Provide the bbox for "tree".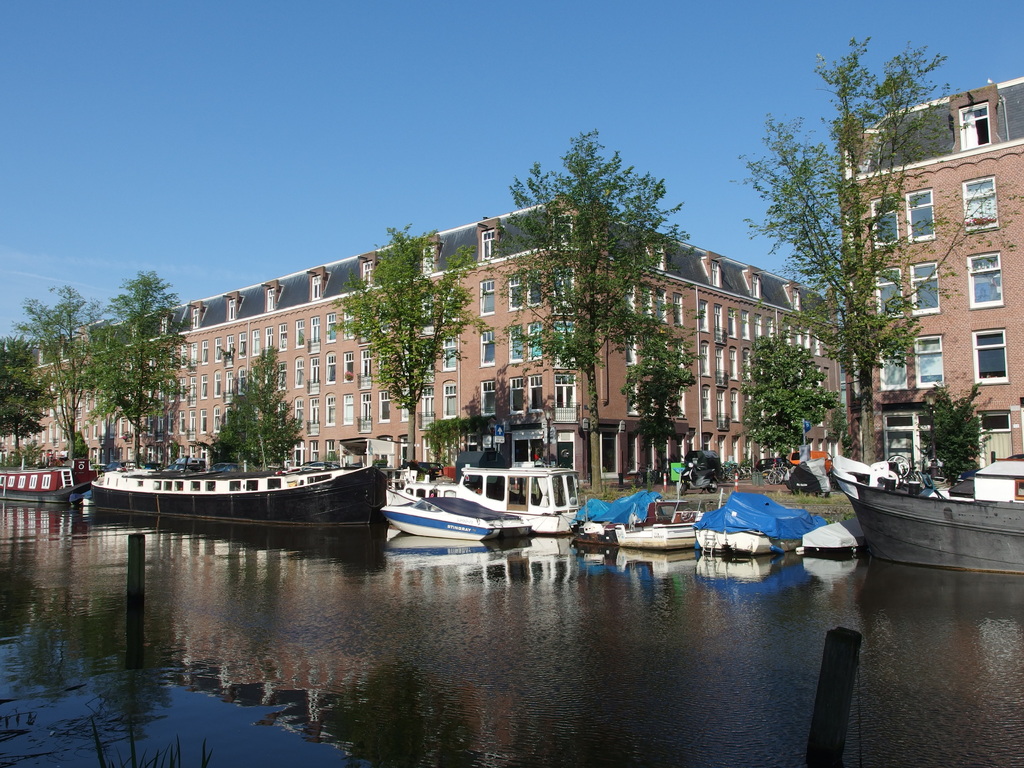
910,384,997,490.
